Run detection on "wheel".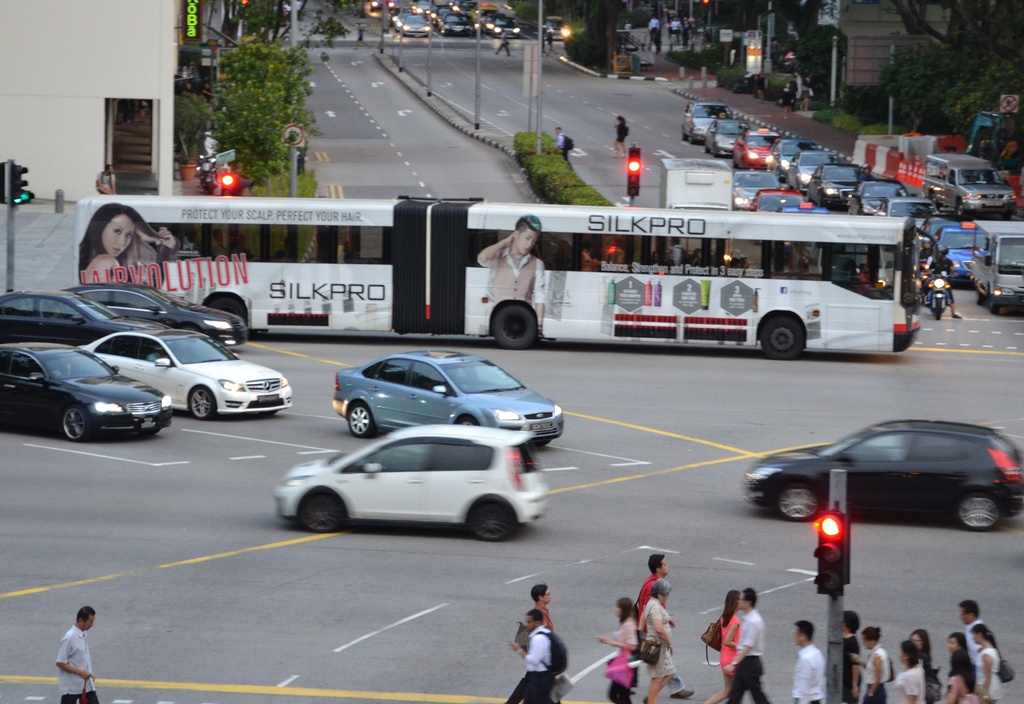
Result: [left=62, top=407, right=93, bottom=445].
